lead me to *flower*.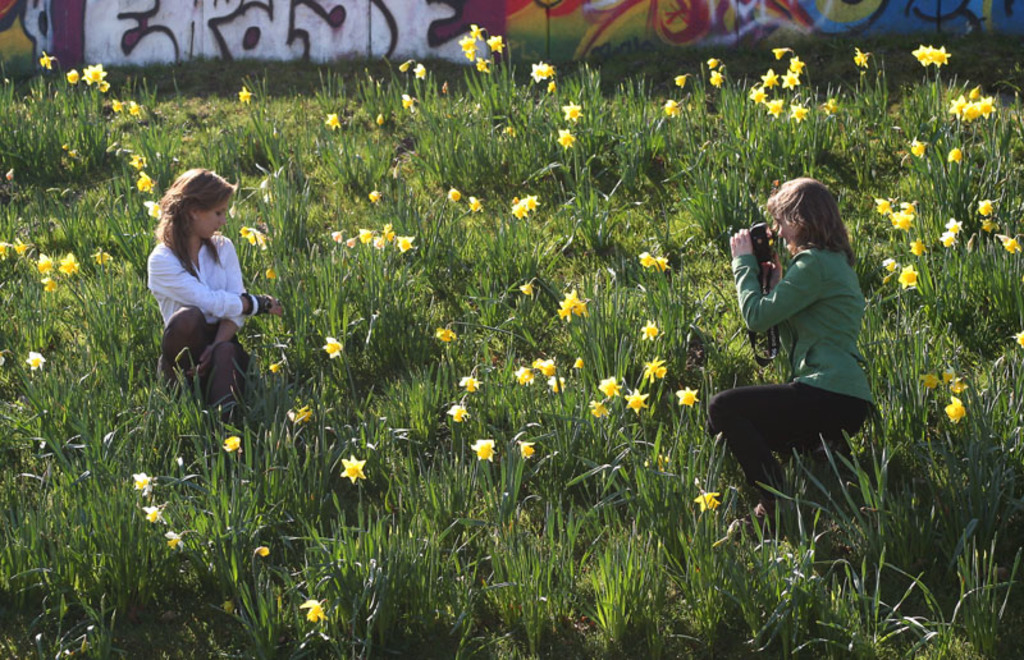
Lead to {"x1": 938, "y1": 365, "x2": 963, "y2": 390}.
